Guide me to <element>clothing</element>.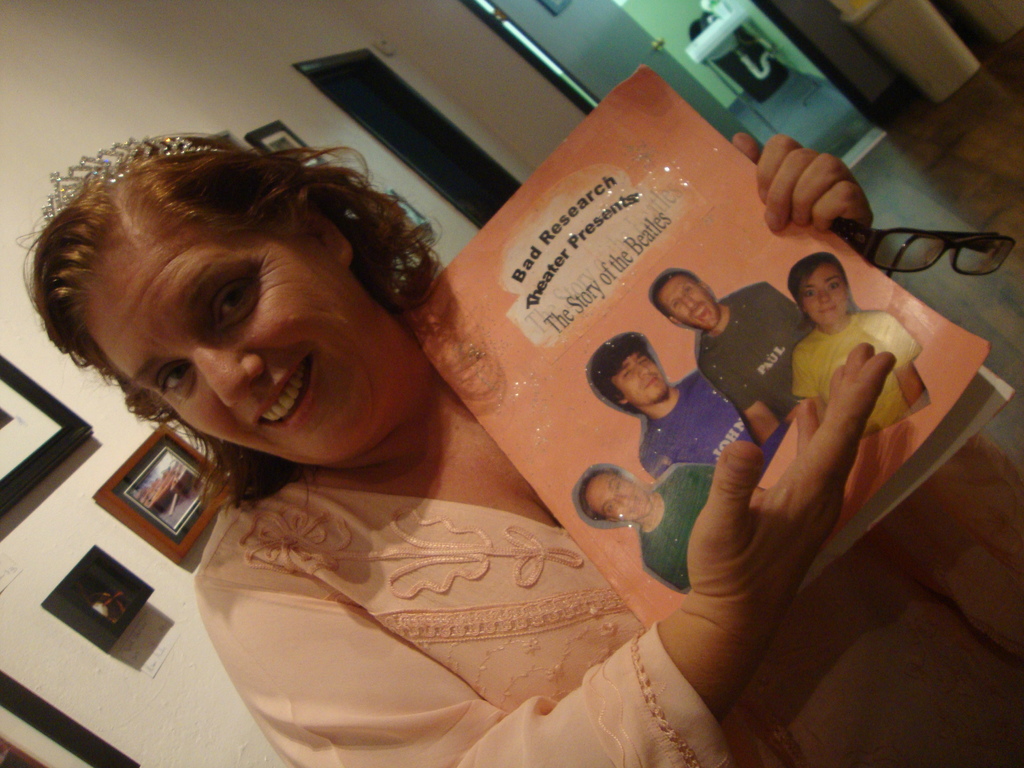
Guidance: (634,461,718,591).
